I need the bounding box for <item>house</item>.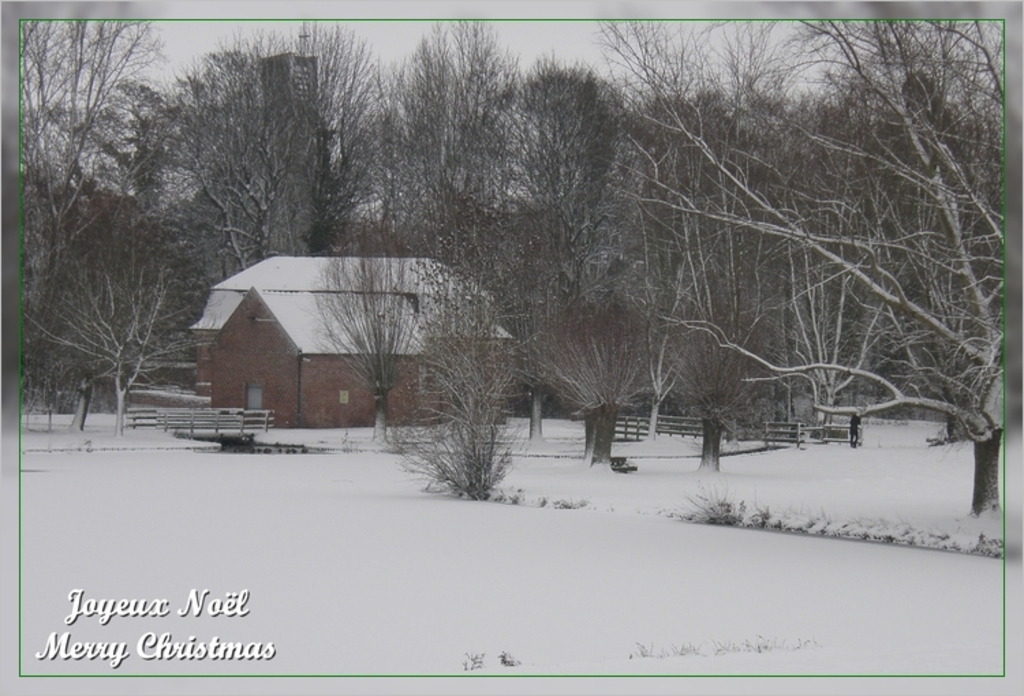
Here it is: rect(193, 232, 513, 444).
